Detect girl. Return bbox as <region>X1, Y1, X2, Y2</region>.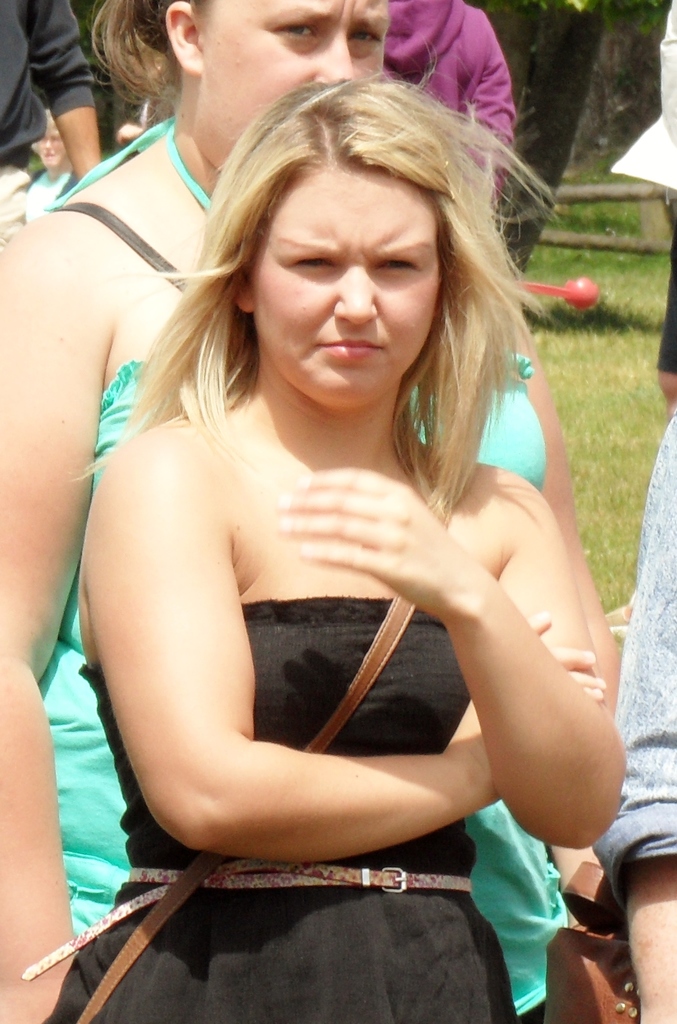
<region>0, 0, 623, 1022</region>.
